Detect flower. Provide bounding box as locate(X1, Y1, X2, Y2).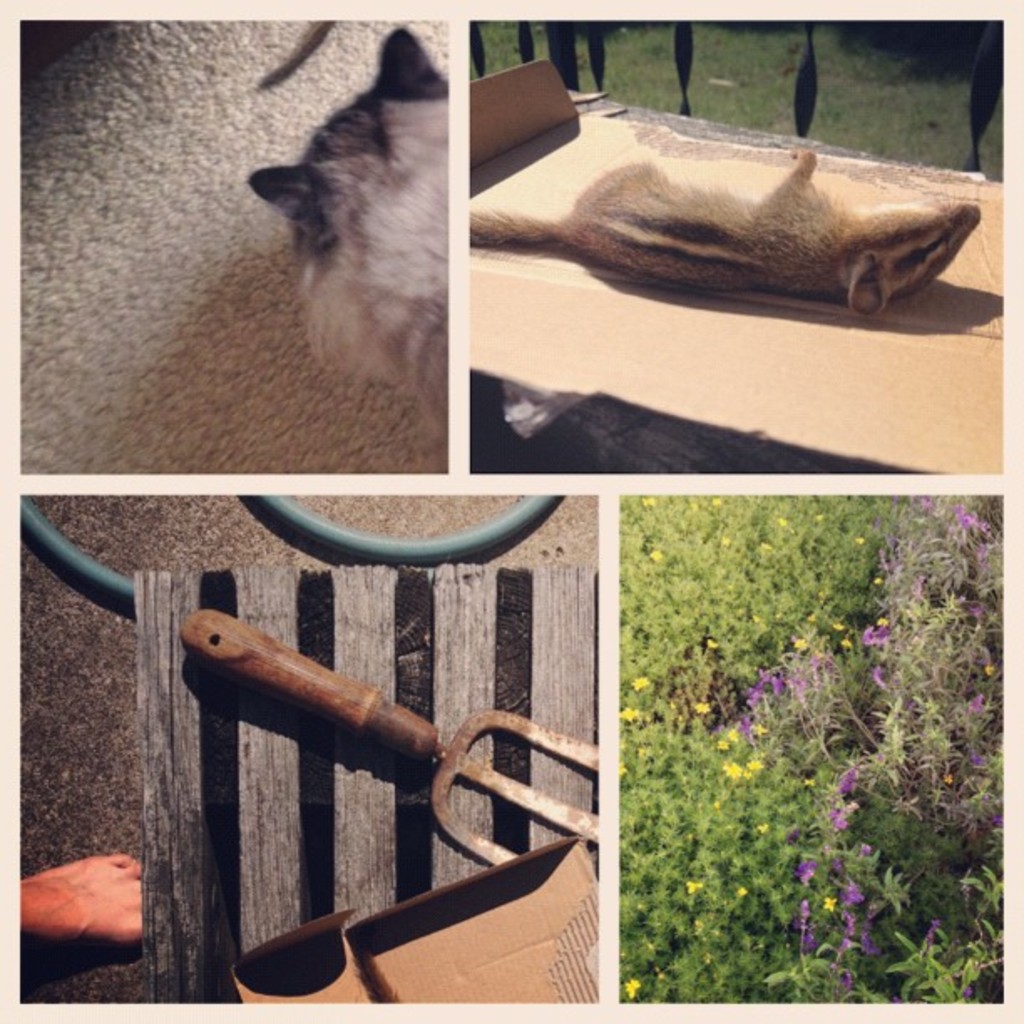
locate(828, 893, 835, 905).
